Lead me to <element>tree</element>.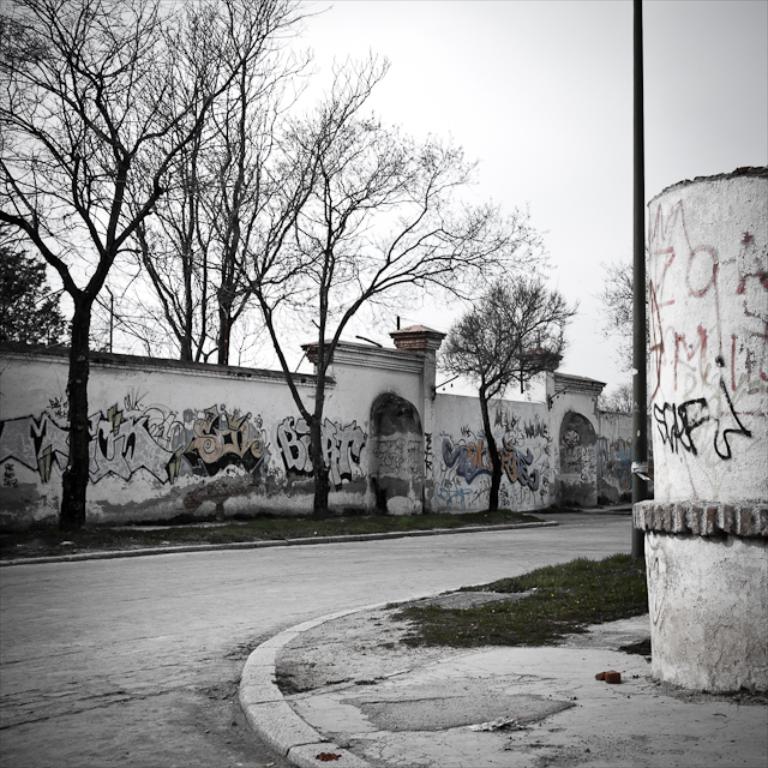
Lead to 427:266:582:509.
